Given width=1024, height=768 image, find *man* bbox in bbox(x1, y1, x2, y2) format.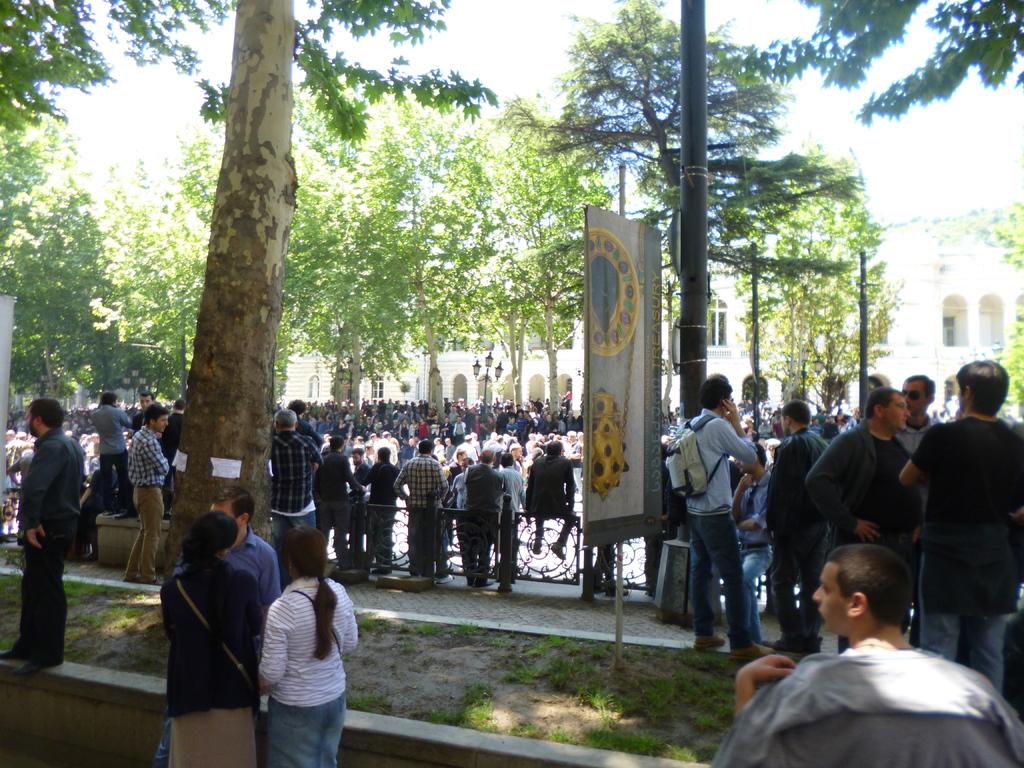
bbox(287, 397, 319, 451).
